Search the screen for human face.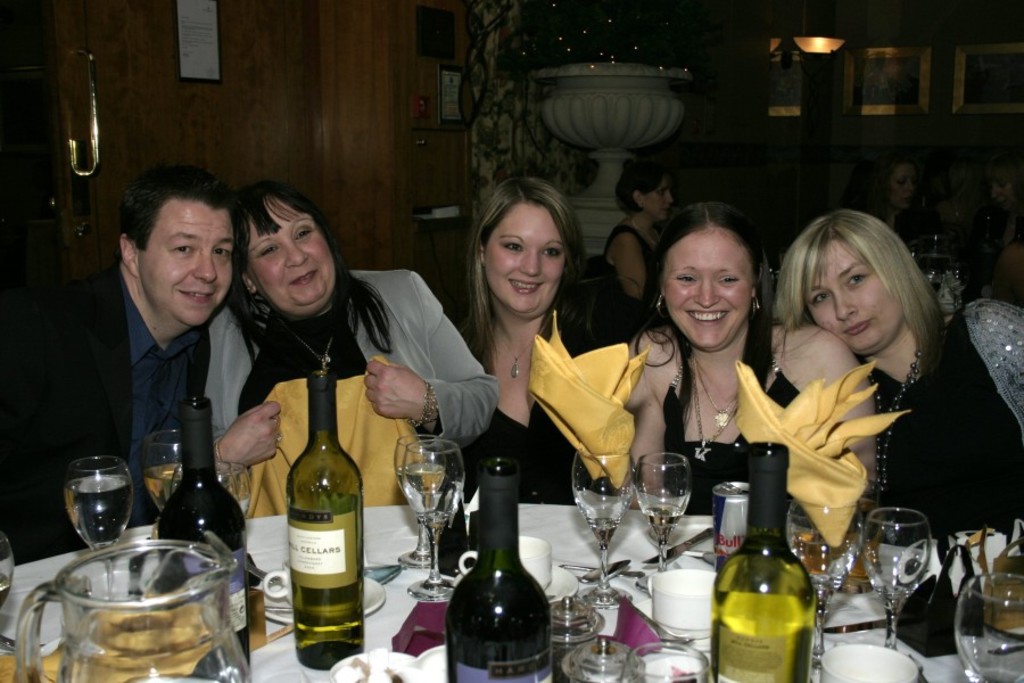
Found at [left=891, top=161, right=915, bottom=211].
